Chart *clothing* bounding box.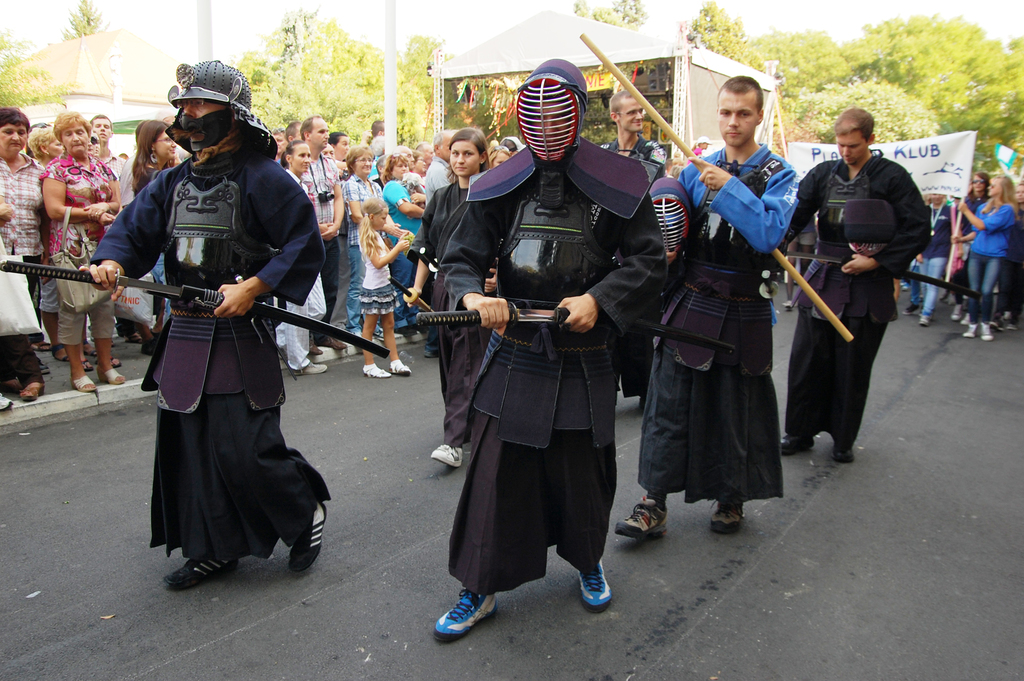
Charted: {"left": 906, "top": 201, "right": 956, "bottom": 310}.
